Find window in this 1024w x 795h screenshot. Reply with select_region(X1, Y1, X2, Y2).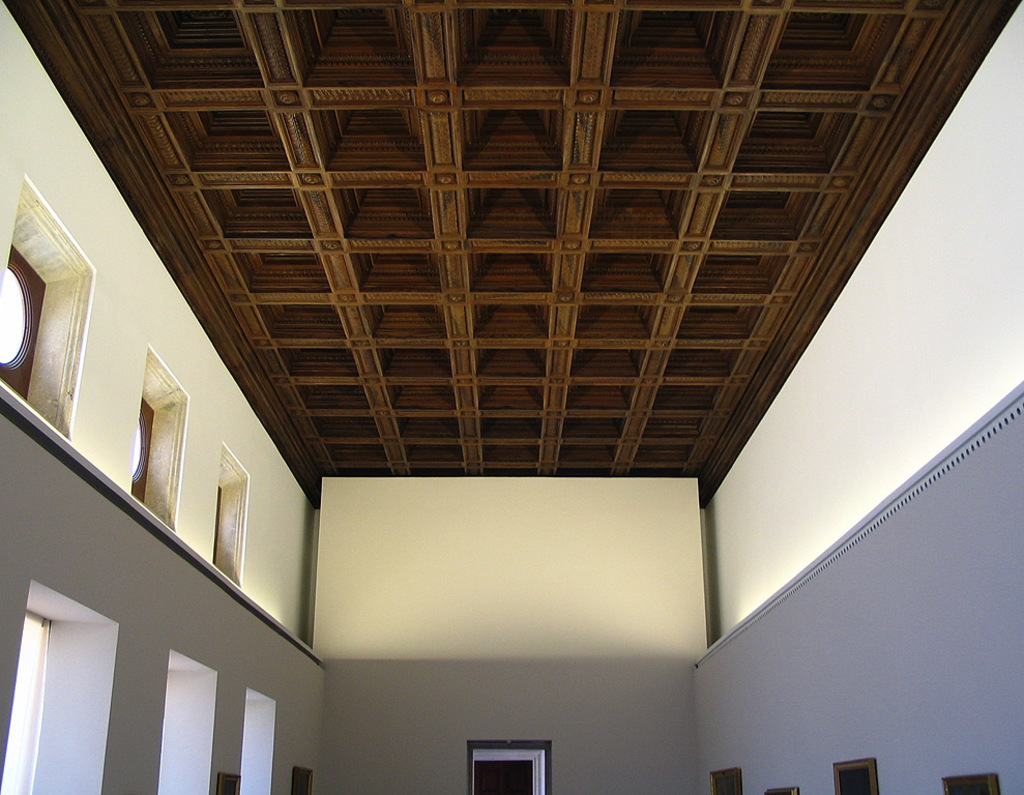
select_region(141, 399, 157, 509).
